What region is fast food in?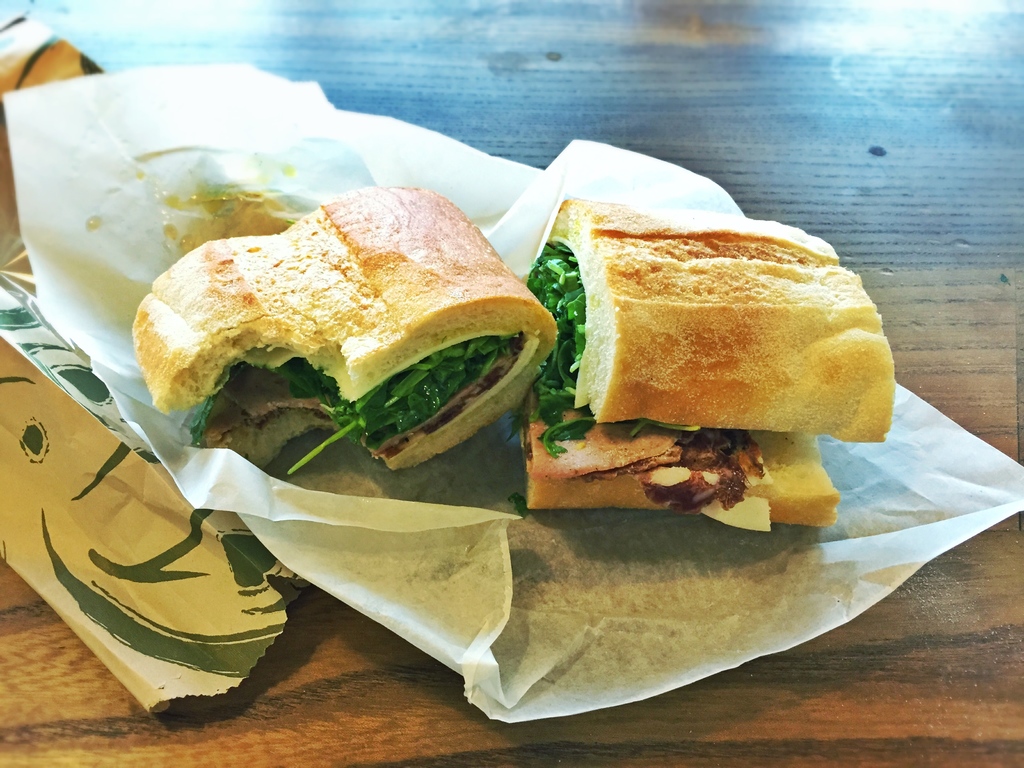
region(130, 184, 554, 483).
